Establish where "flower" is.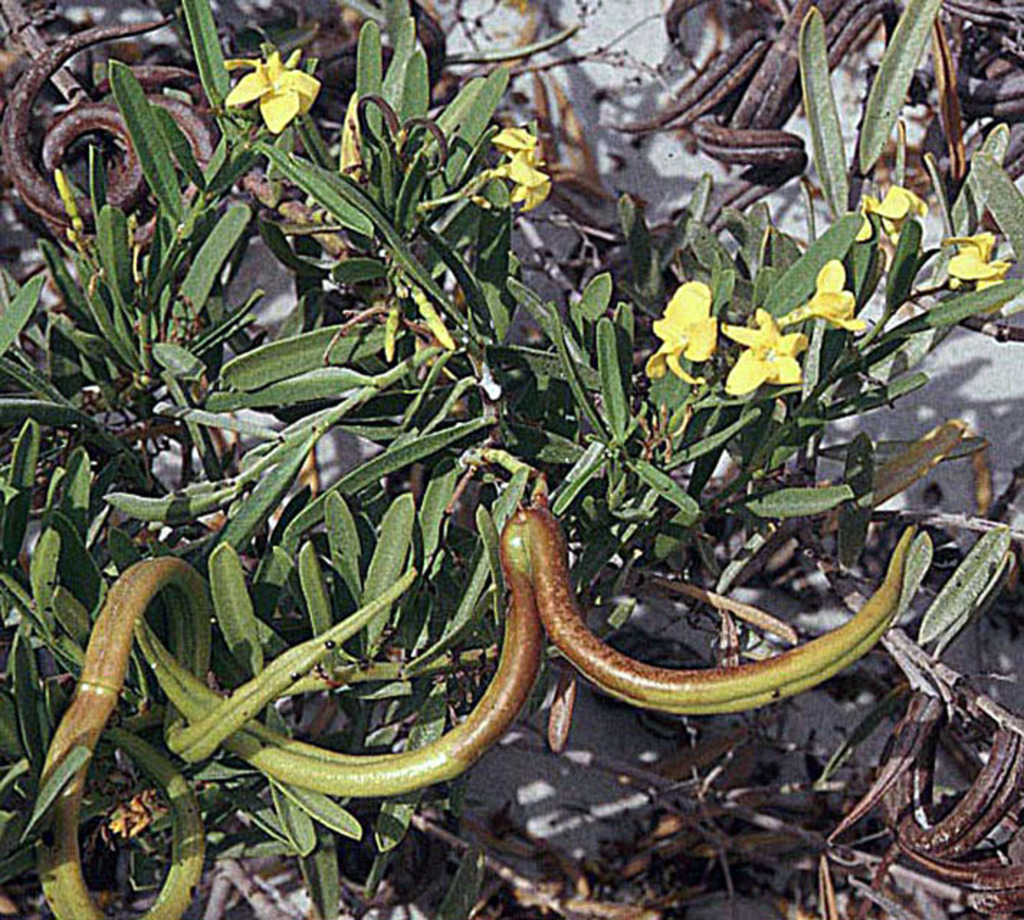
Established at box=[857, 175, 926, 239].
